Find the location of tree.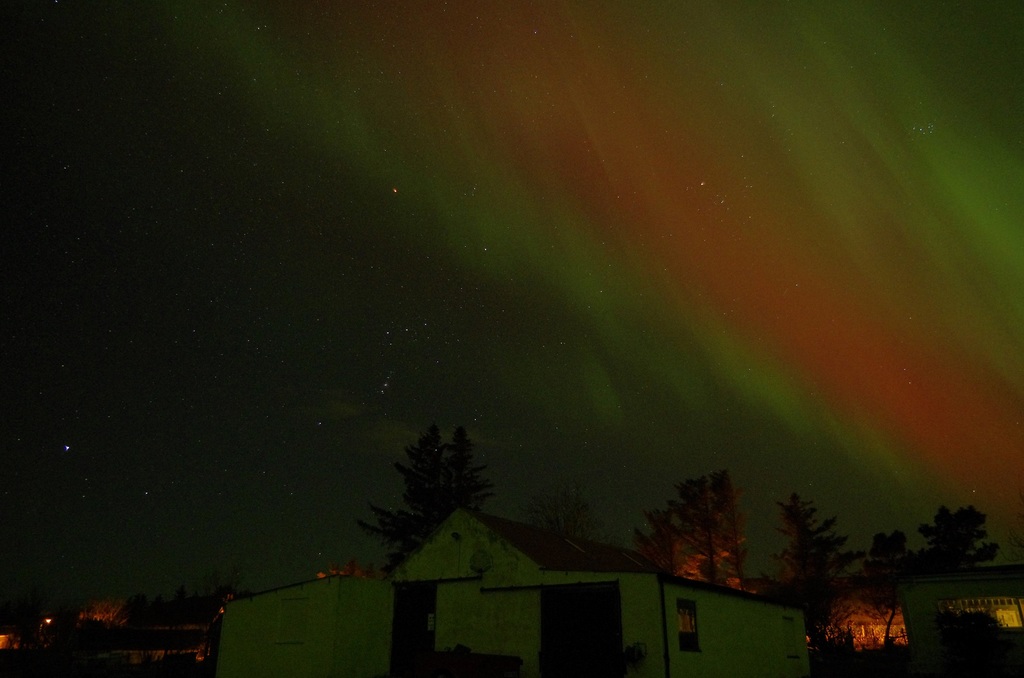
Location: BBox(911, 499, 1002, 575).
